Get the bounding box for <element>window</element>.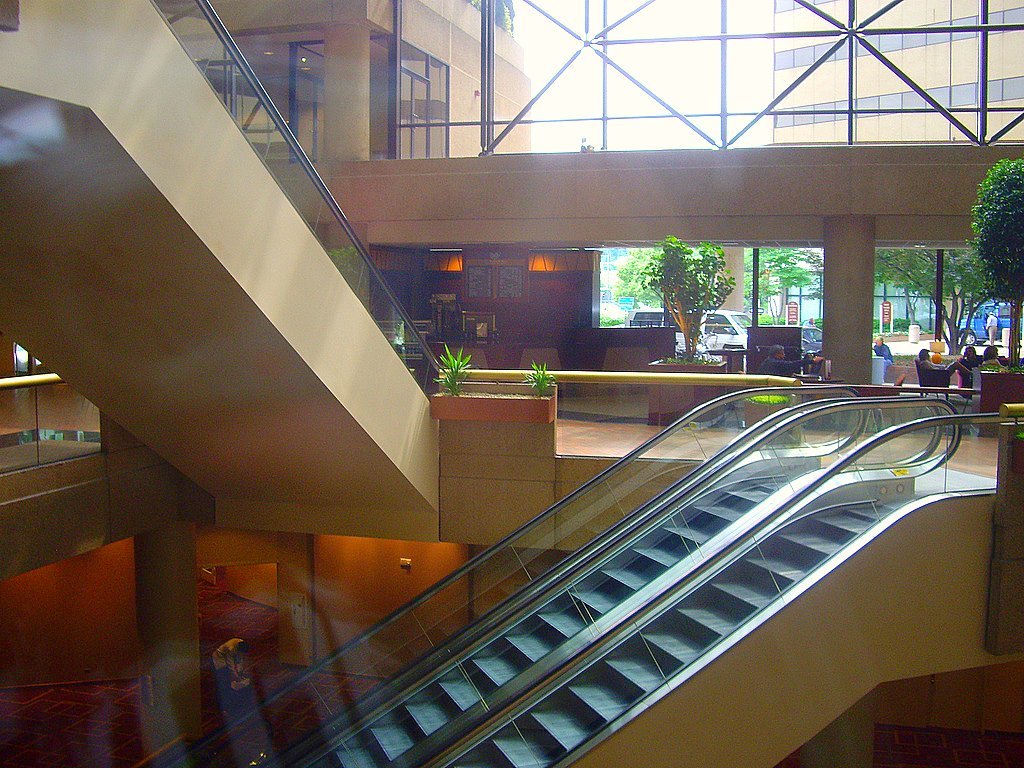
(384, 0, 1023, 166).
